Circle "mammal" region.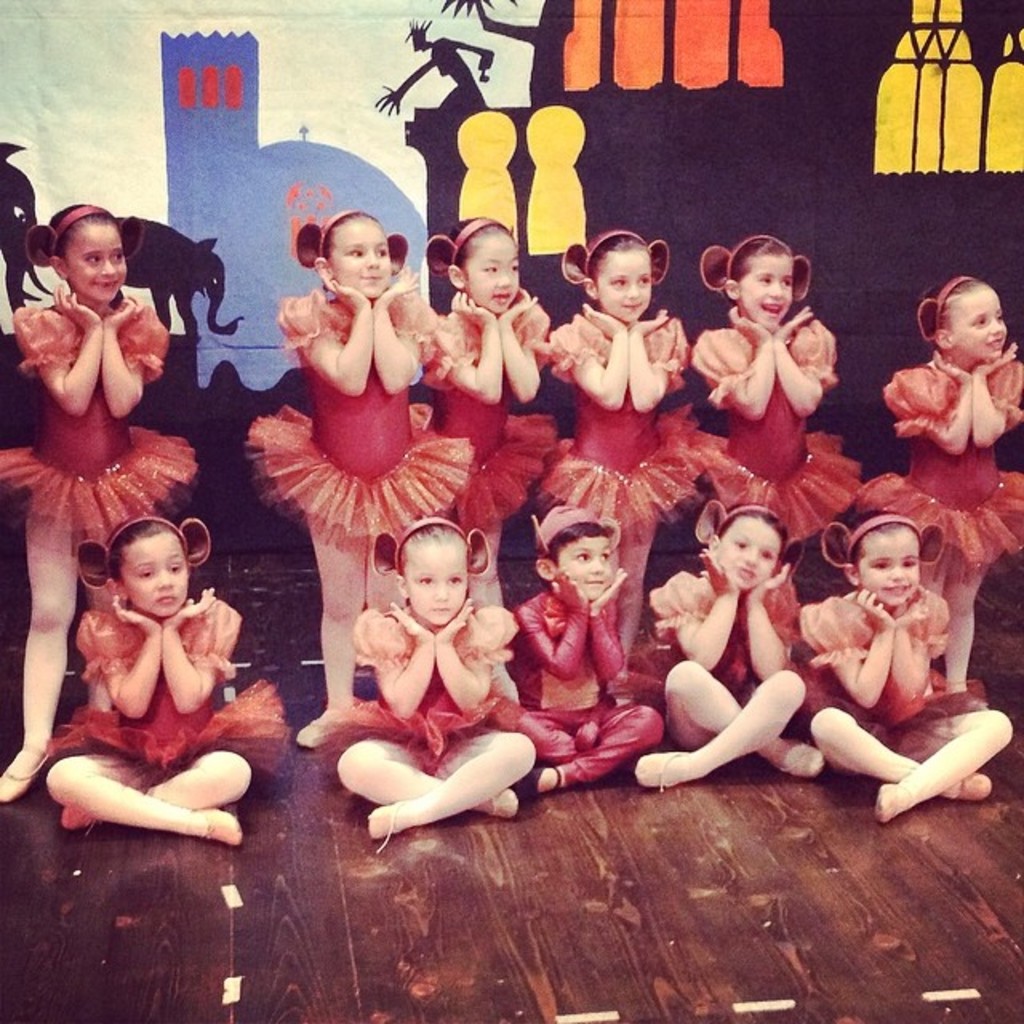
Region: [x1=330, y1=512, x2=538, y2=840].
